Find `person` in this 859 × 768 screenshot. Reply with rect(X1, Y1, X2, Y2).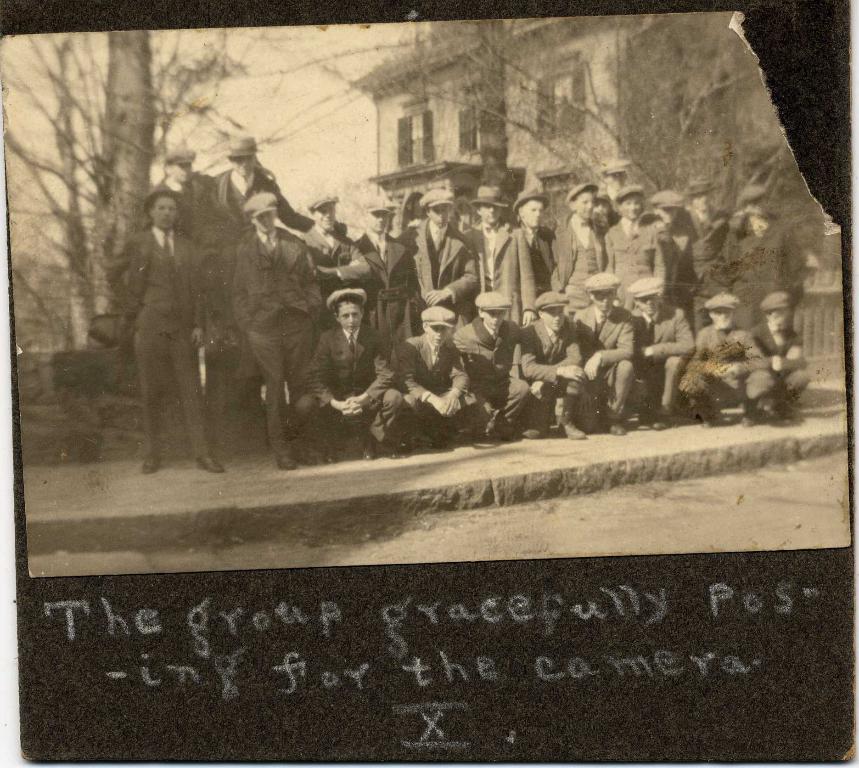
rect(451, 291, 530, 441).
